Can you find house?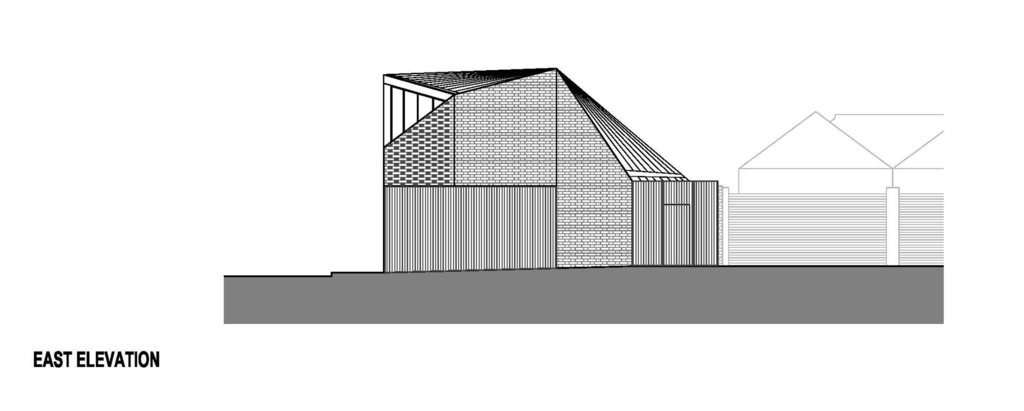
Yes, bounding box: bbox=[728, 86, 959, 283].
